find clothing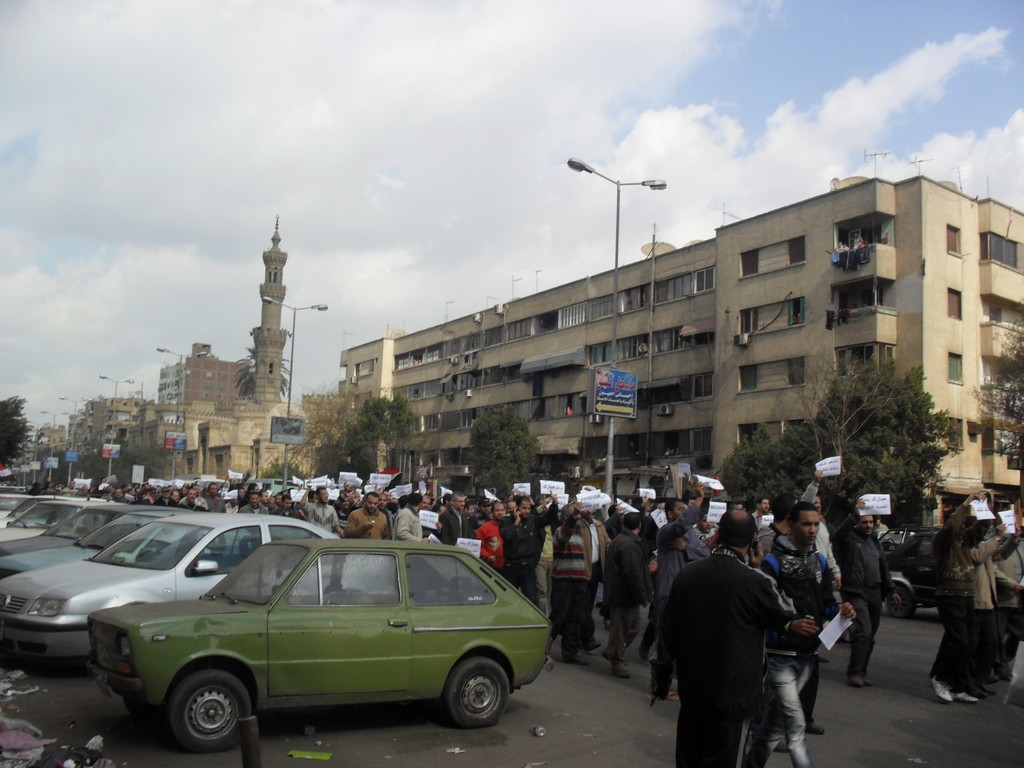
x1=204, y1=495, x2=227, y2=515
